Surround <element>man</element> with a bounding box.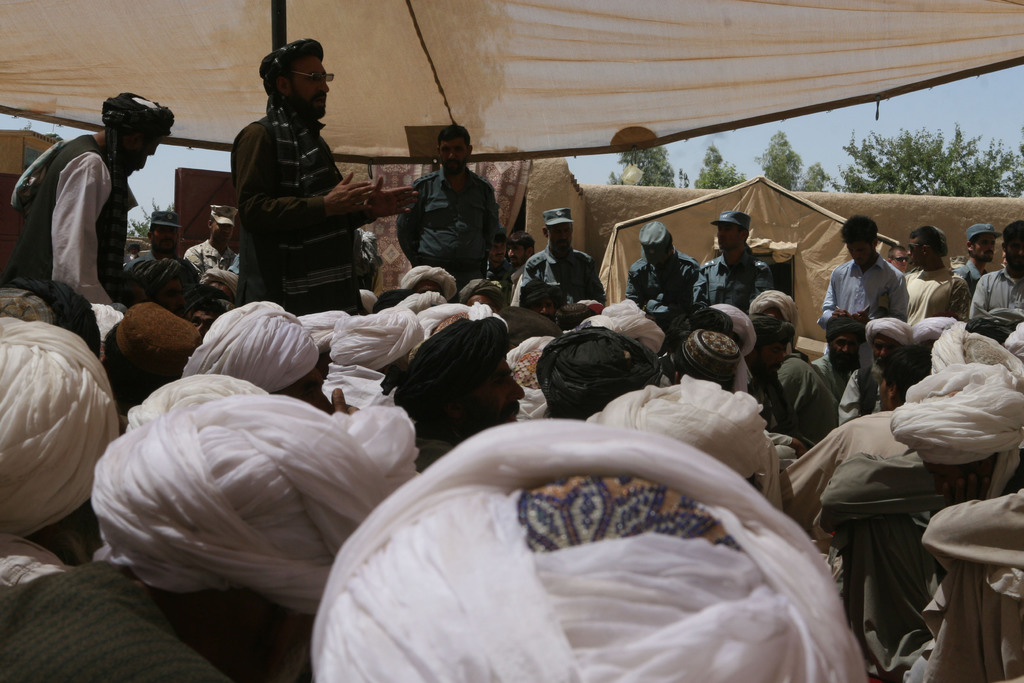
BBox(505, 229, 541, 302).
